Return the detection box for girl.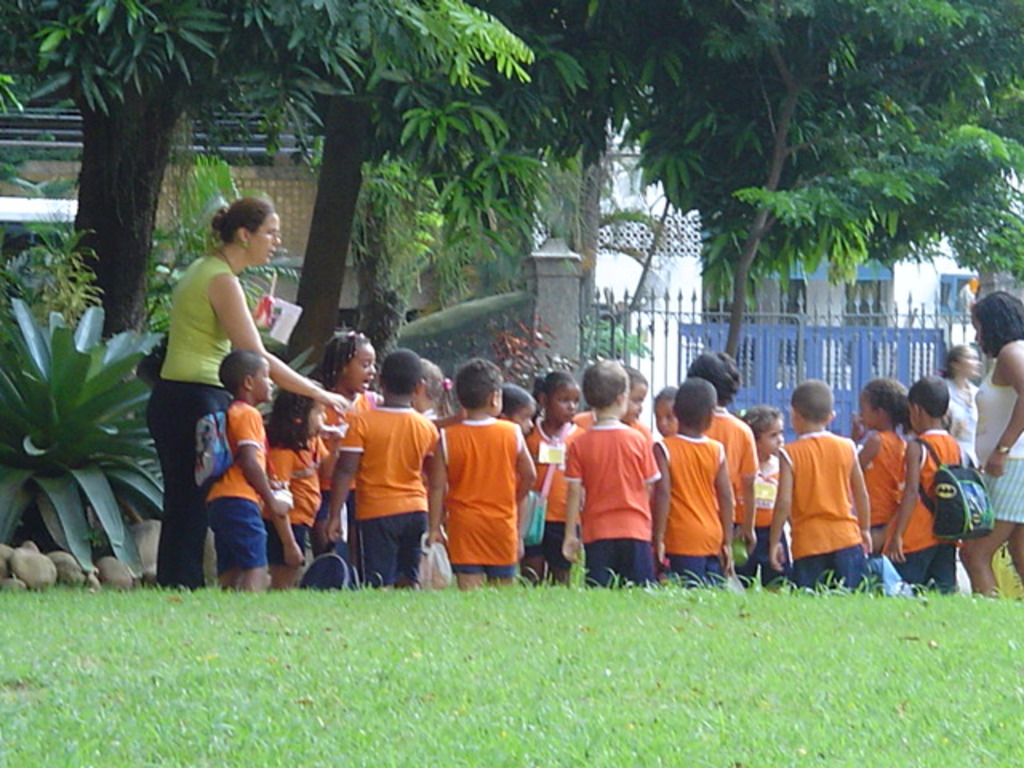
(501, 382, 538, 443).
